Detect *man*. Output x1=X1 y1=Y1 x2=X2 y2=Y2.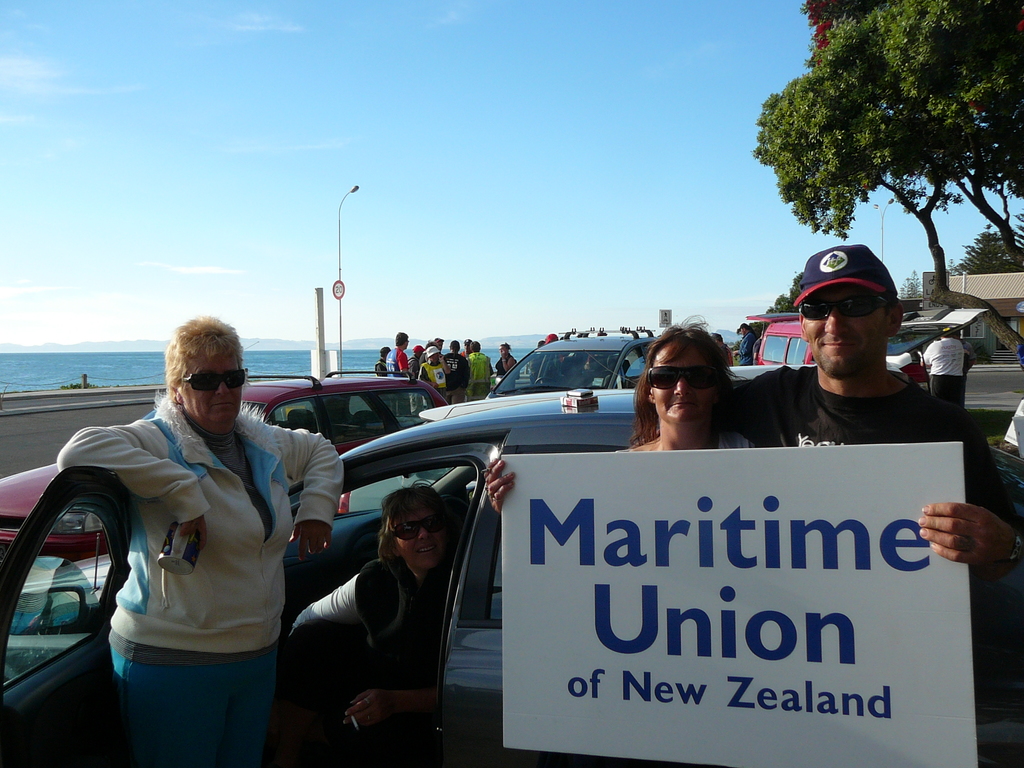
x1=49 y1=326 x2=339 y2=760.
